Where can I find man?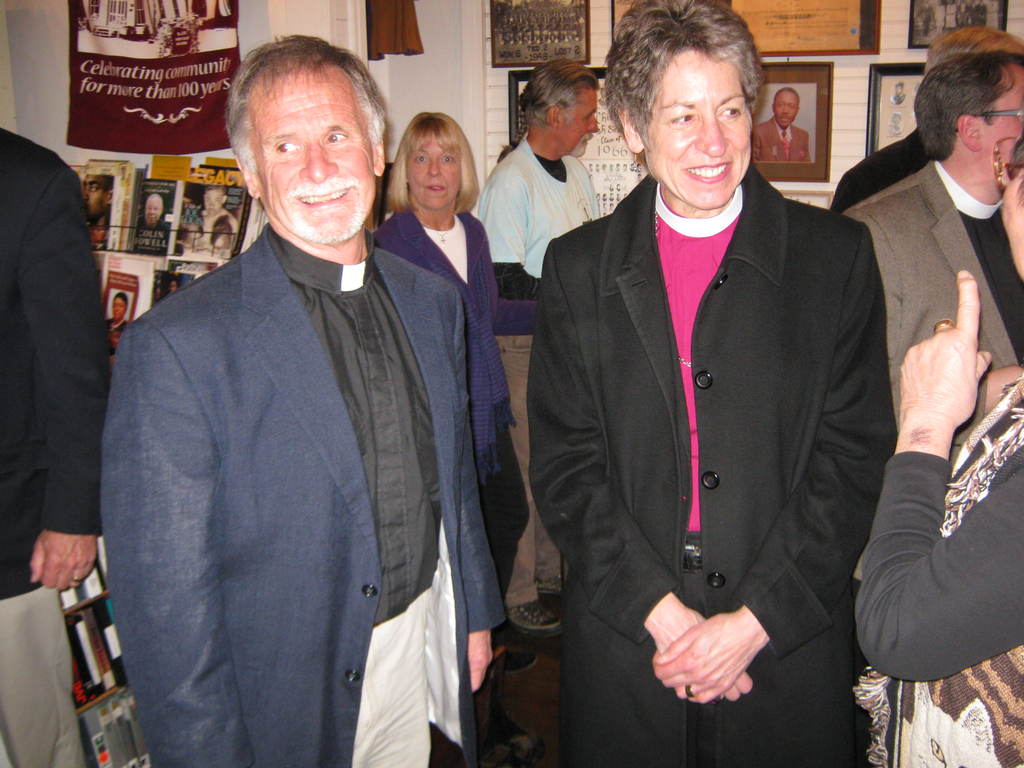
You can find it at box(103, 33, 490, 767).
